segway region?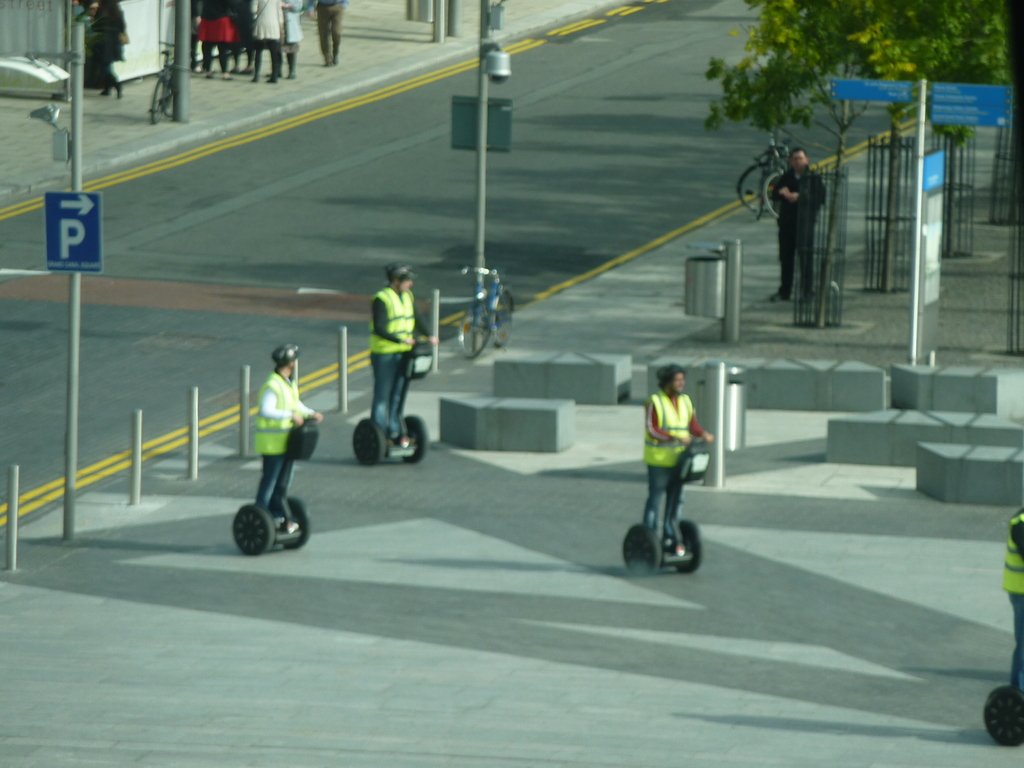
616, 438, 707, 577
